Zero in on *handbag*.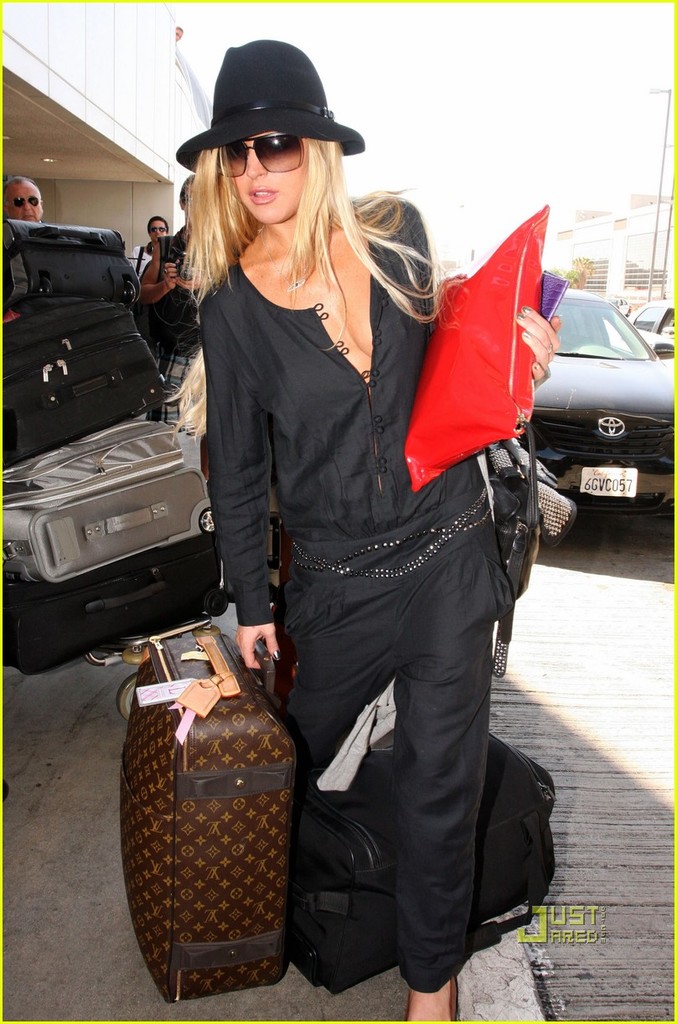
Zeroed in: {"left": 474, "top": 422, "right": 545, "bottom": 598}.
